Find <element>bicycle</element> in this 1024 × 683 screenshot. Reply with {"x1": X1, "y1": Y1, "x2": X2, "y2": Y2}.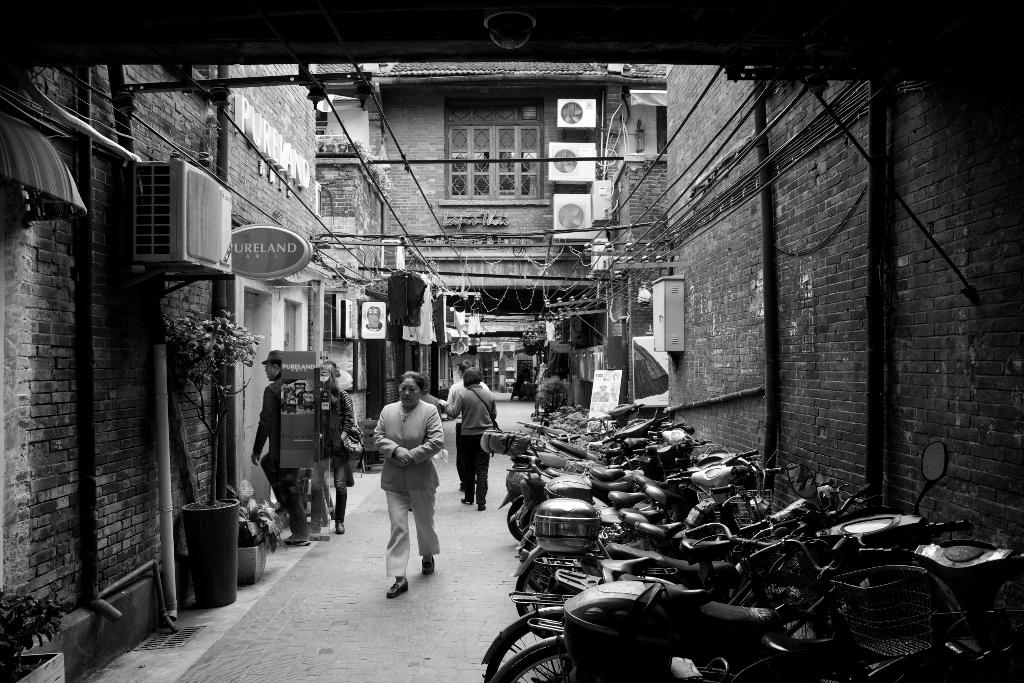
{"x1": 488, "y1": 573, "x2": 902, "y2": 682}.
